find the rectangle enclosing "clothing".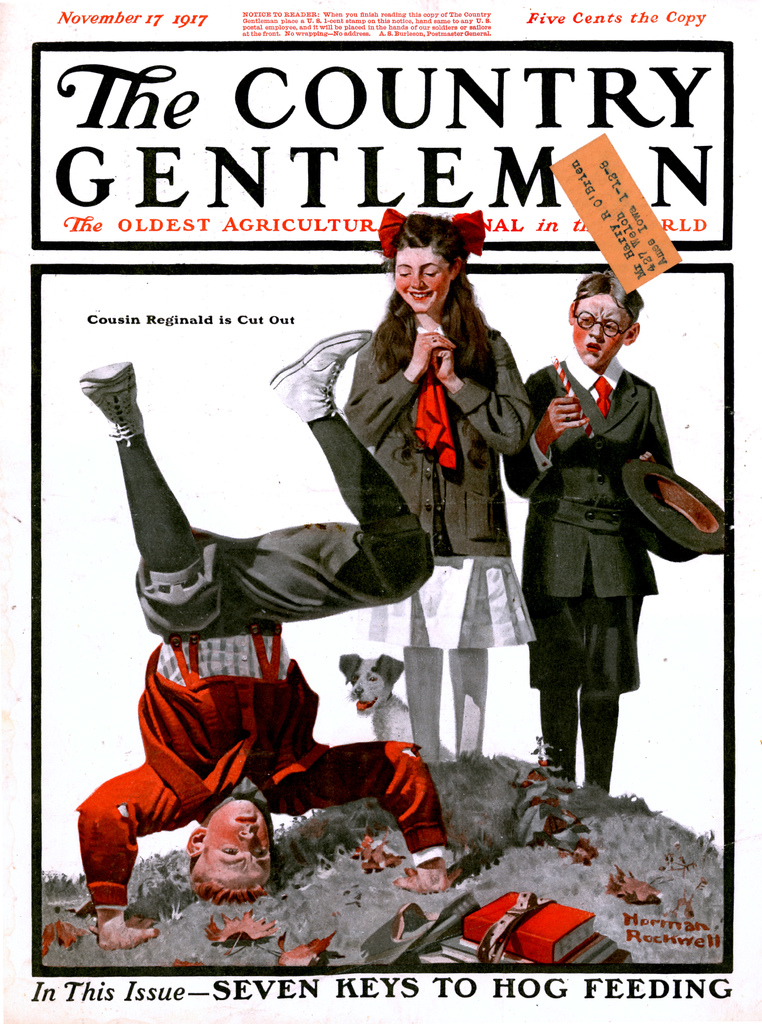
342/321/537/647.
